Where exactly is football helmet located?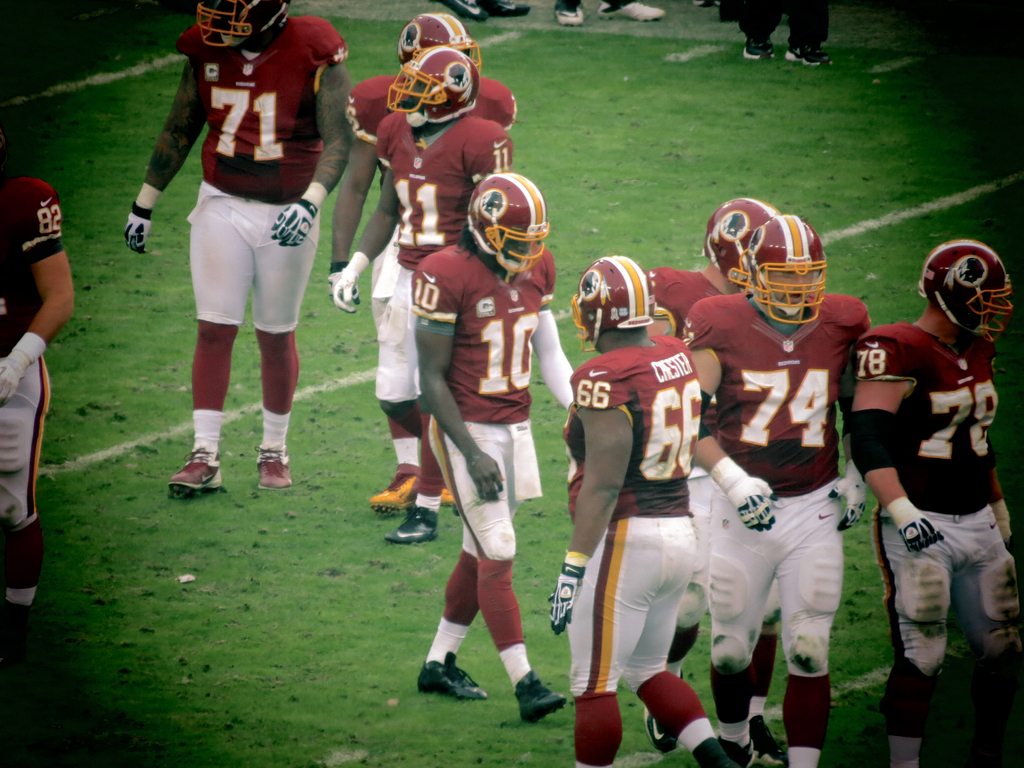
Its bounding box is (x1=399, y1=8, x2=488, y2=77).
